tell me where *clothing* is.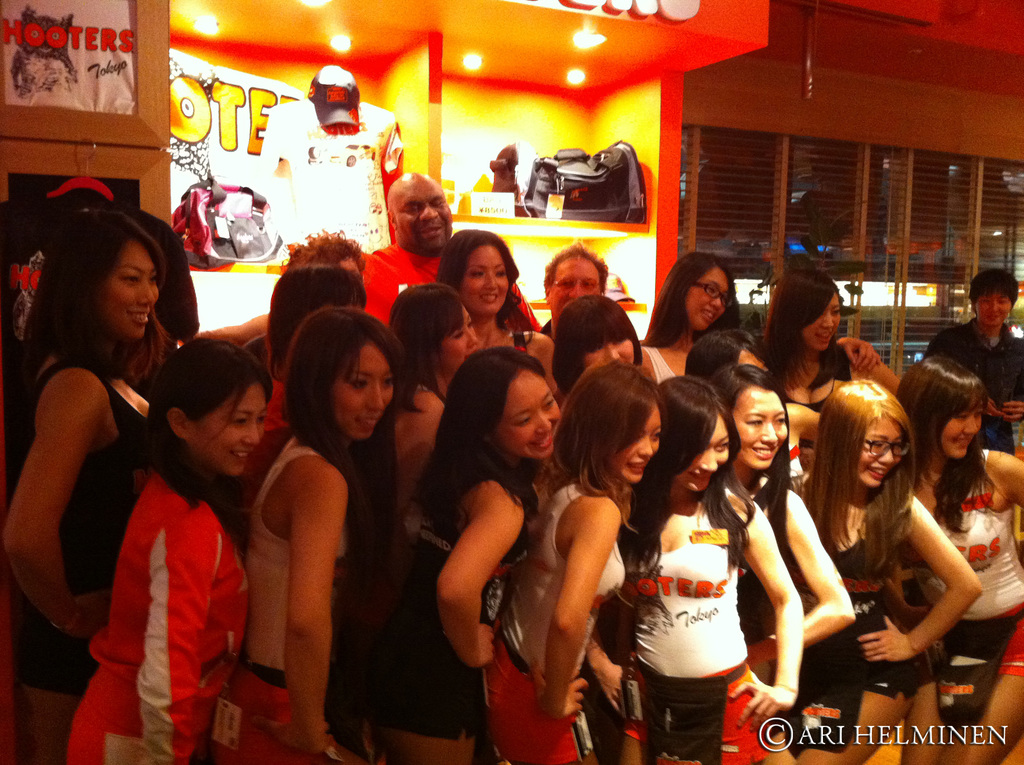
*clothing* is at bbox=[932, 452, 1023, 728].
